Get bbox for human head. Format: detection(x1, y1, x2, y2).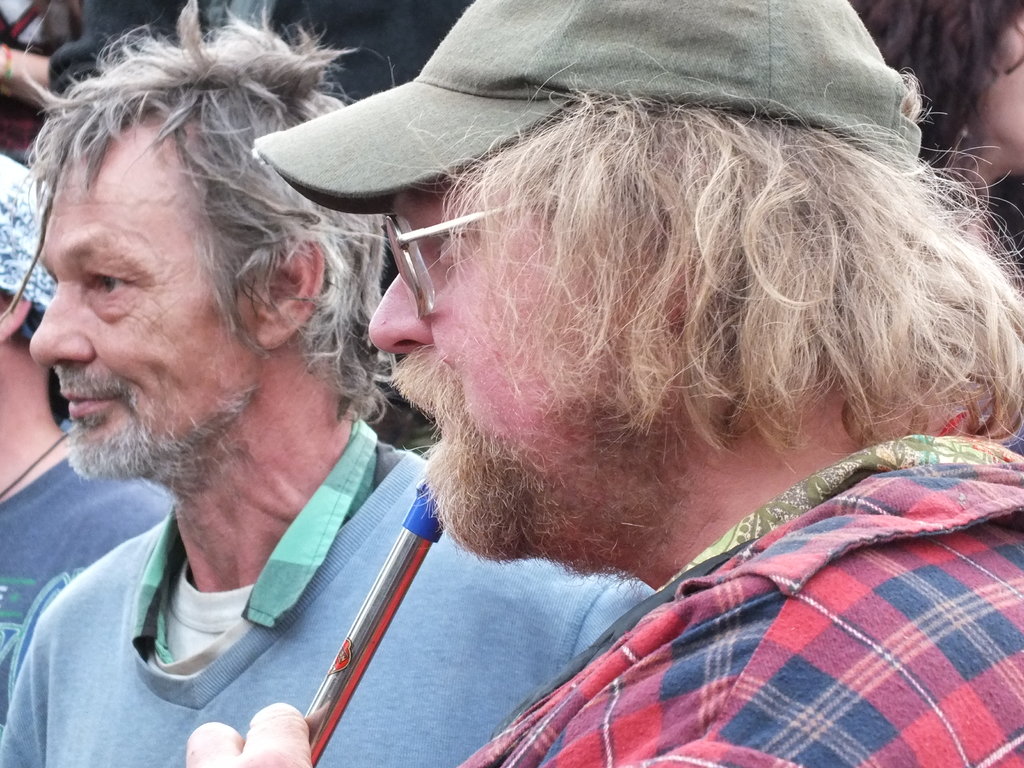
detection(0, 150, 54, 484).
